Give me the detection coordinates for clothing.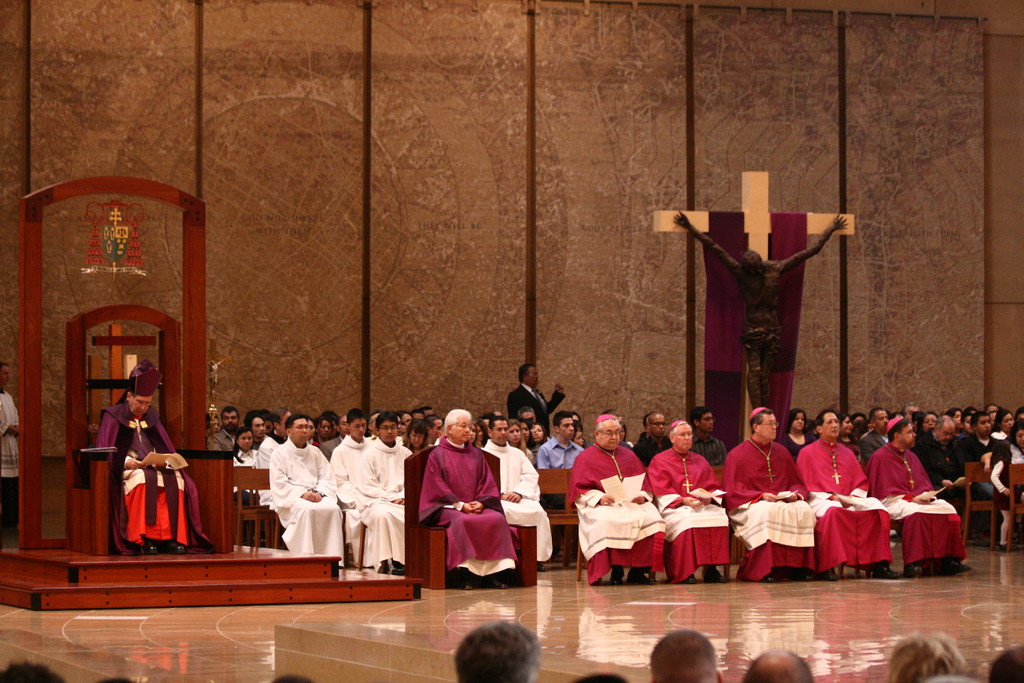
box(0, 389, 17, 531).
